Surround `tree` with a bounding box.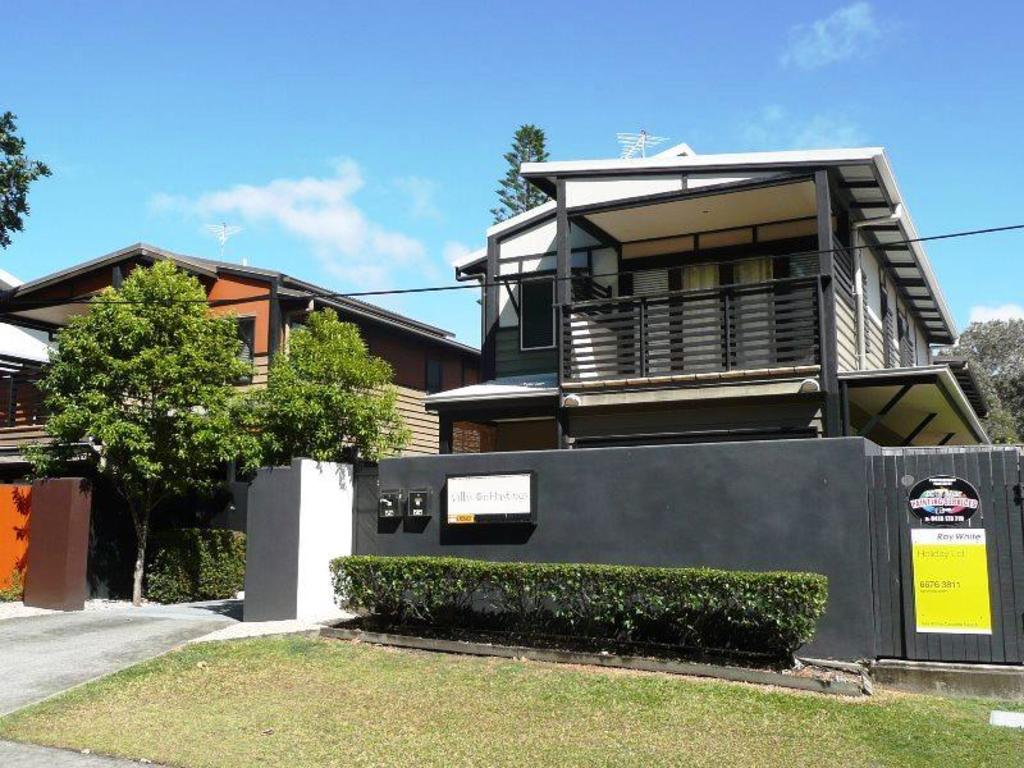
932, 316, 1023, 376.
